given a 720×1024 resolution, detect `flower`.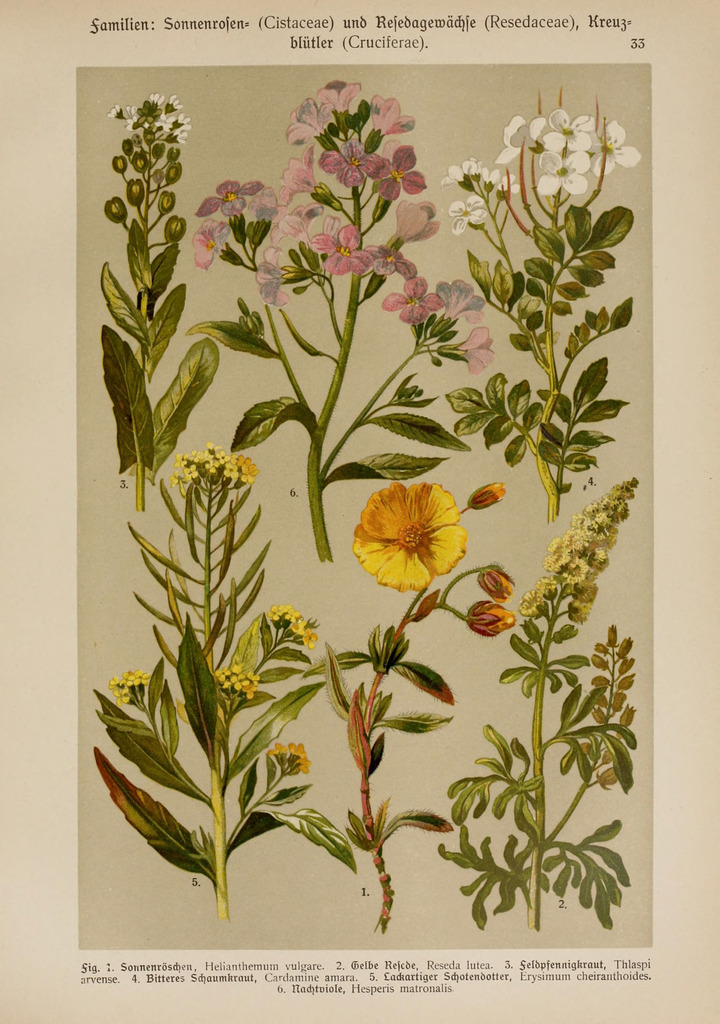
bbox=(534, 150, 589, 193).
